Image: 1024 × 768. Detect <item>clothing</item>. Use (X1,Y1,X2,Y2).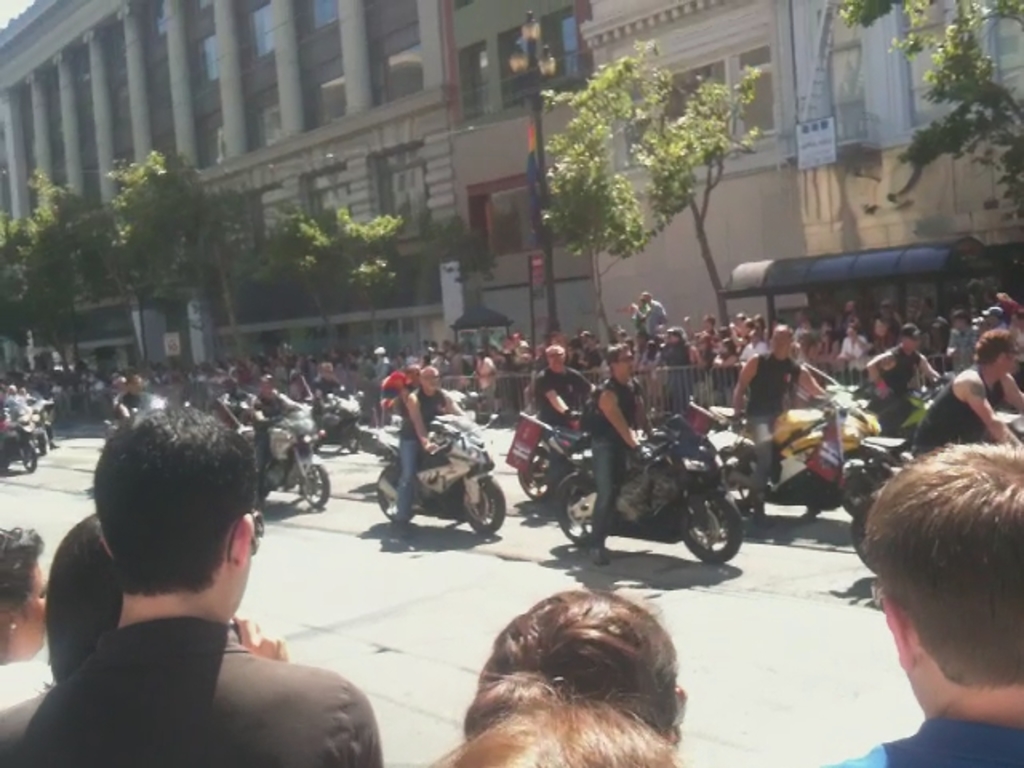
(590,378,635,541).
